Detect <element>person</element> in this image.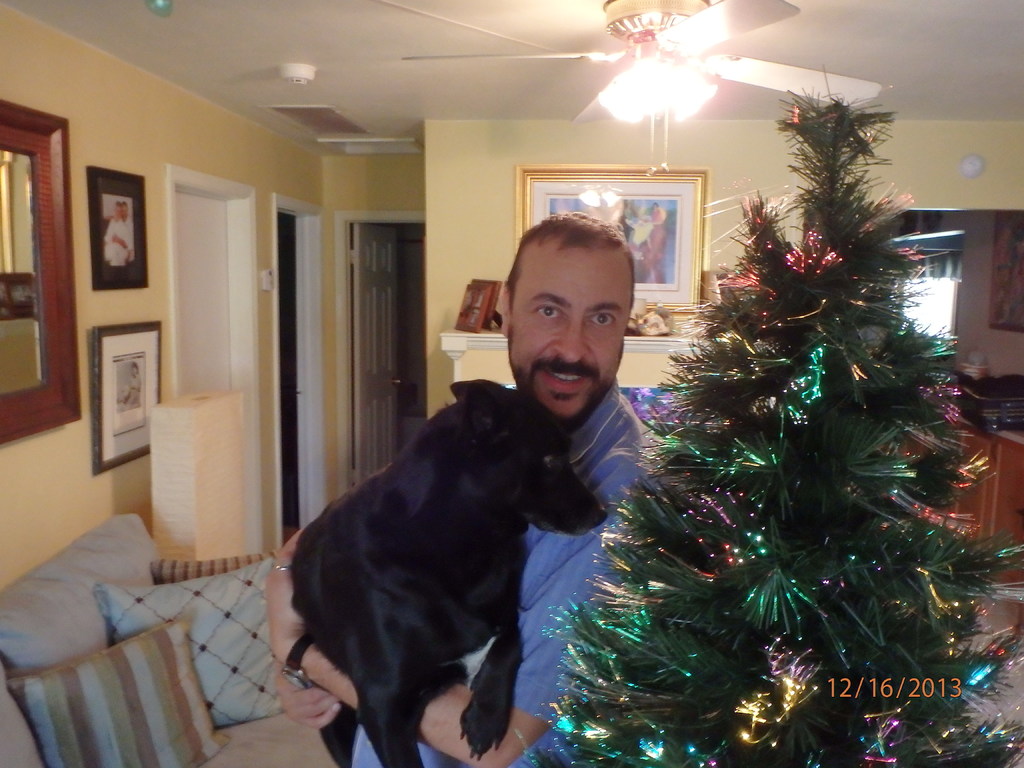
Detection: locate(130, 360, 141, 403).
